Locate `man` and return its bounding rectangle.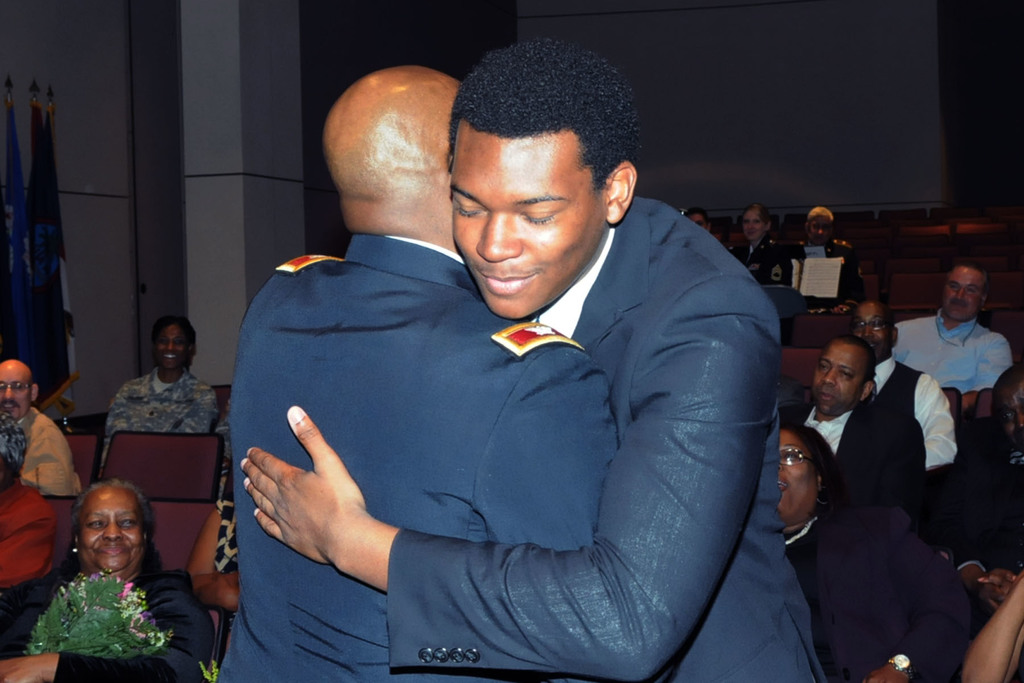
(0,358,79,496).
